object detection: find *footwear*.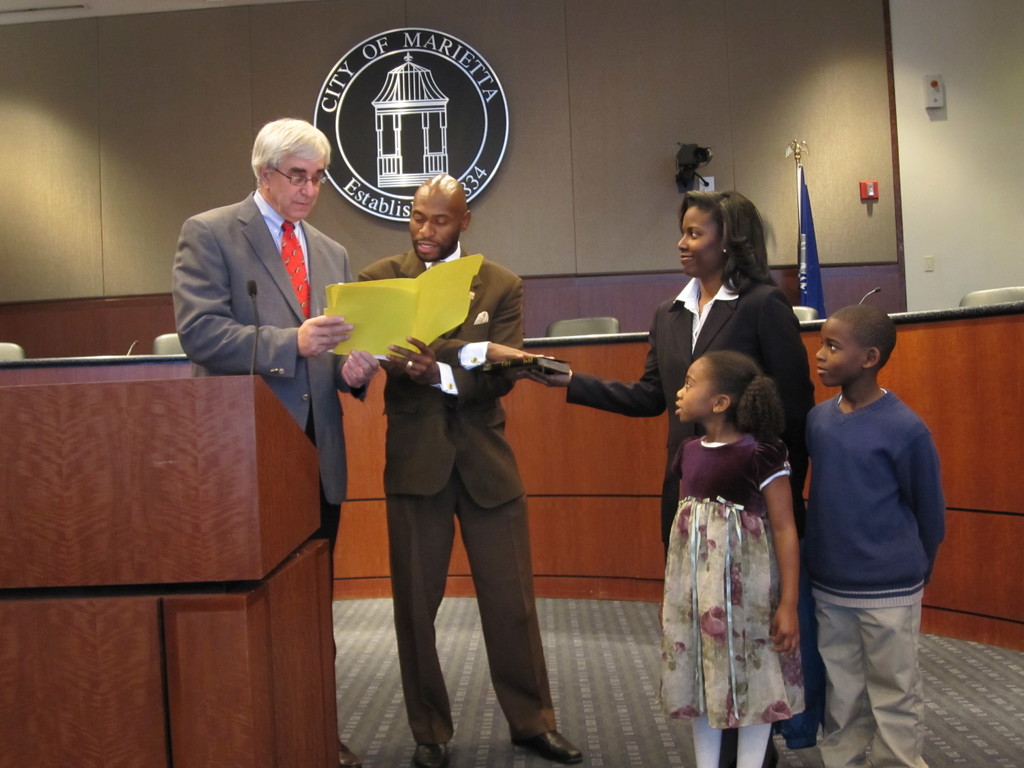
<box>413,741,451,767</box>.
